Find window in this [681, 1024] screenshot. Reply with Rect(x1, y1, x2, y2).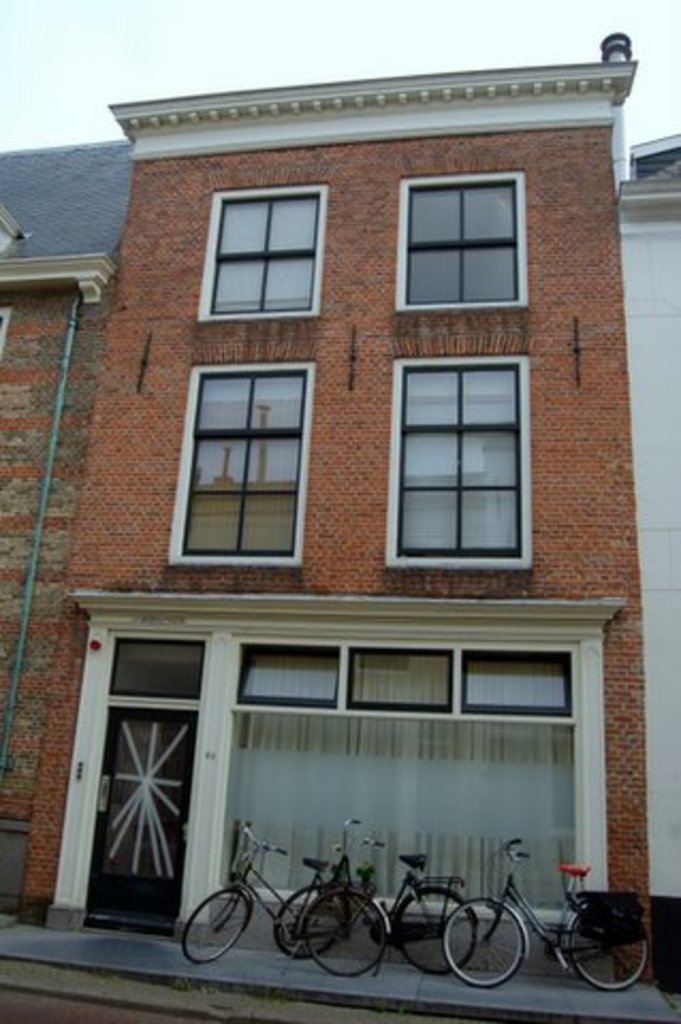
Rect(465, 653, 576, 725).
